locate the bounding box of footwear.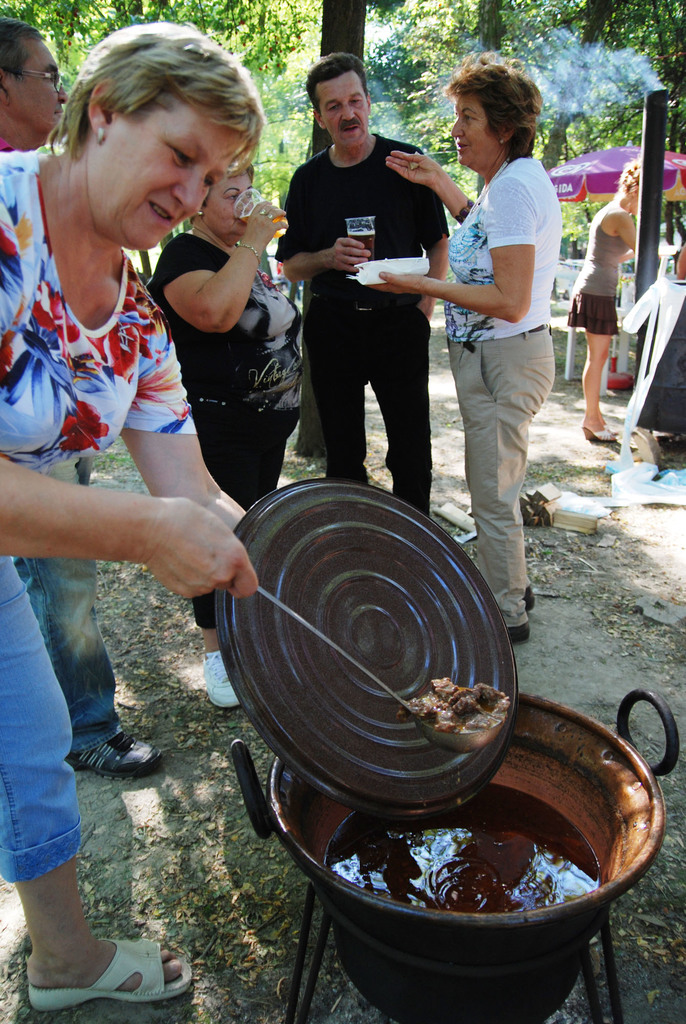
Bounding box: <bbox>198, 643, 240, 715</bbox>.
